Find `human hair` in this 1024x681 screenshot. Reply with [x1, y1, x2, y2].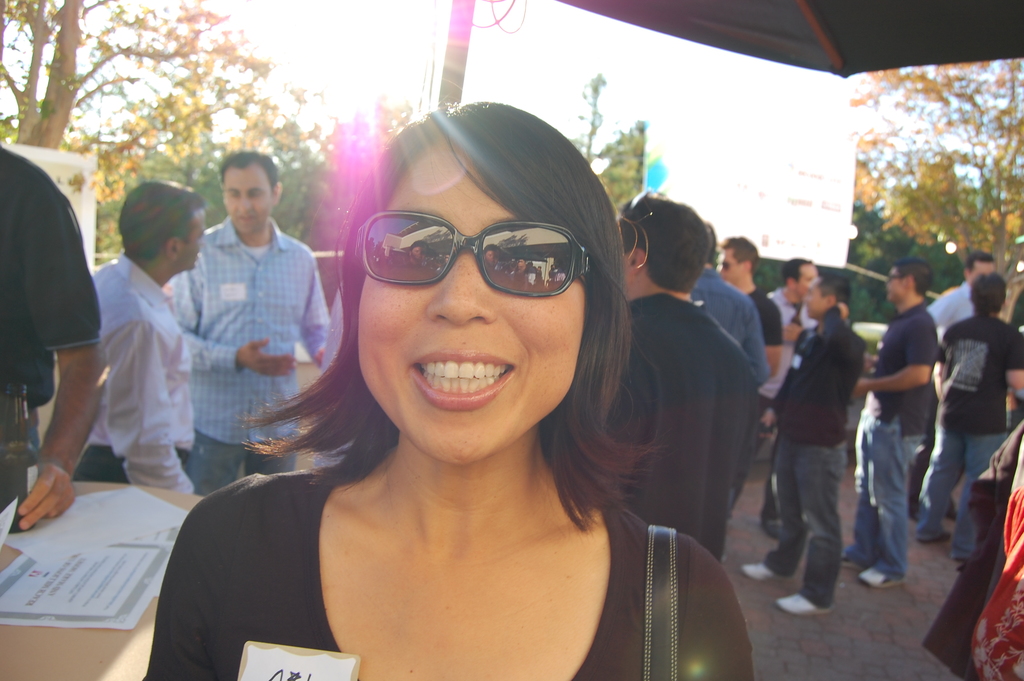
[719, 233, 761, 277].
